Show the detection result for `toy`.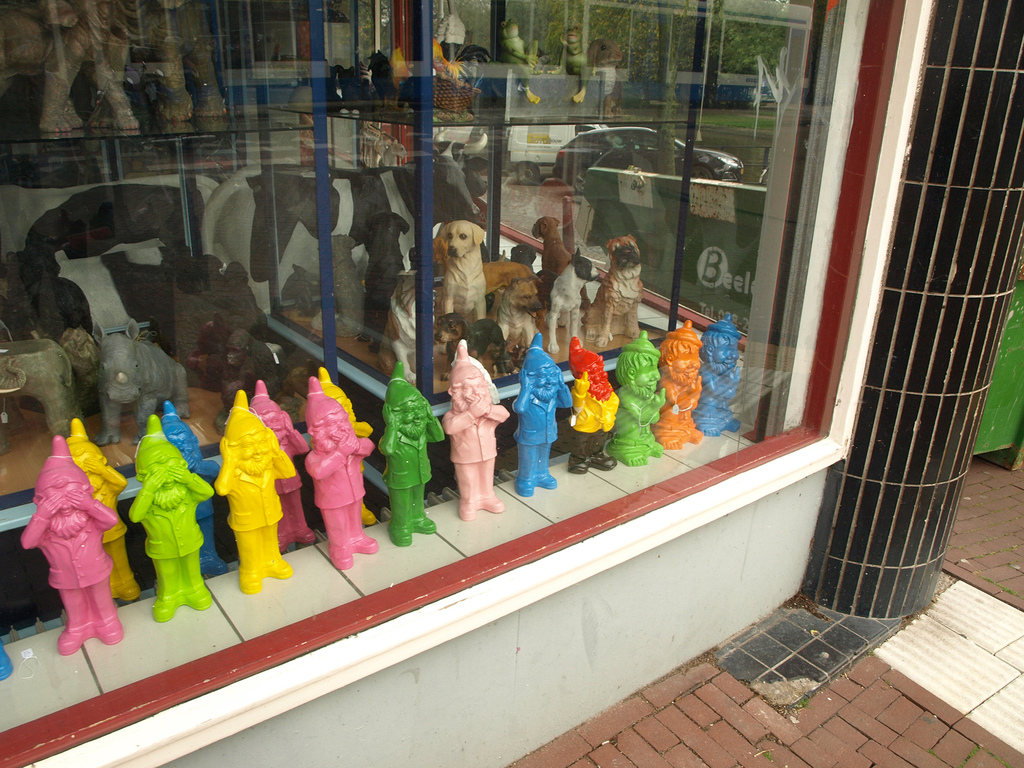
(x1=212, y1=387, x2=297, y2=591).
